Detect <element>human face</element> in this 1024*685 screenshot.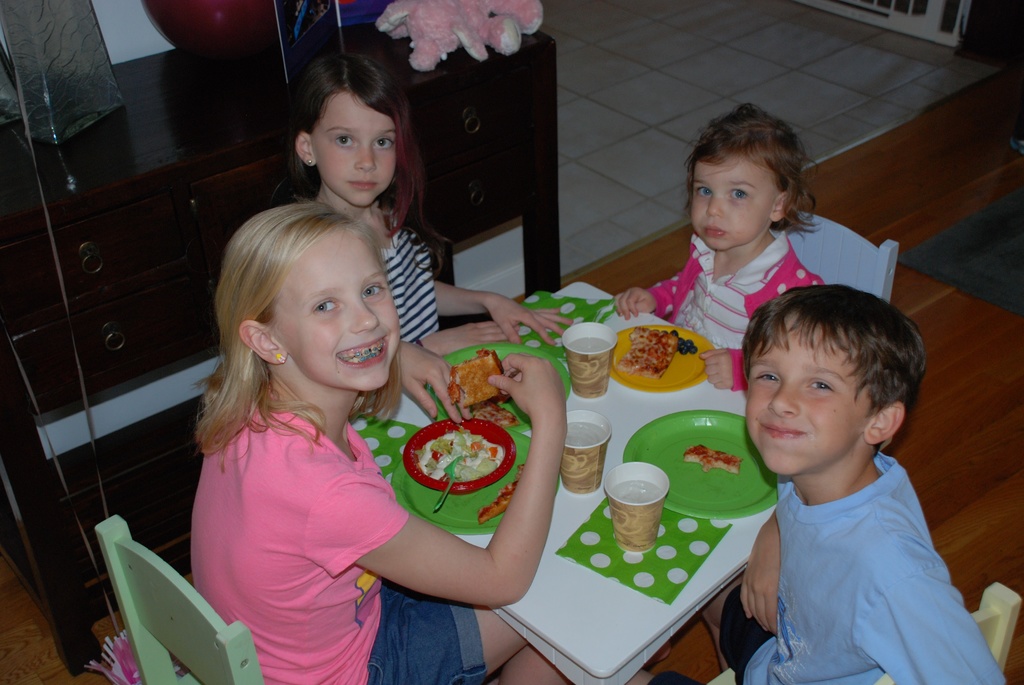
Detection: 276, 228, 401, 397.
